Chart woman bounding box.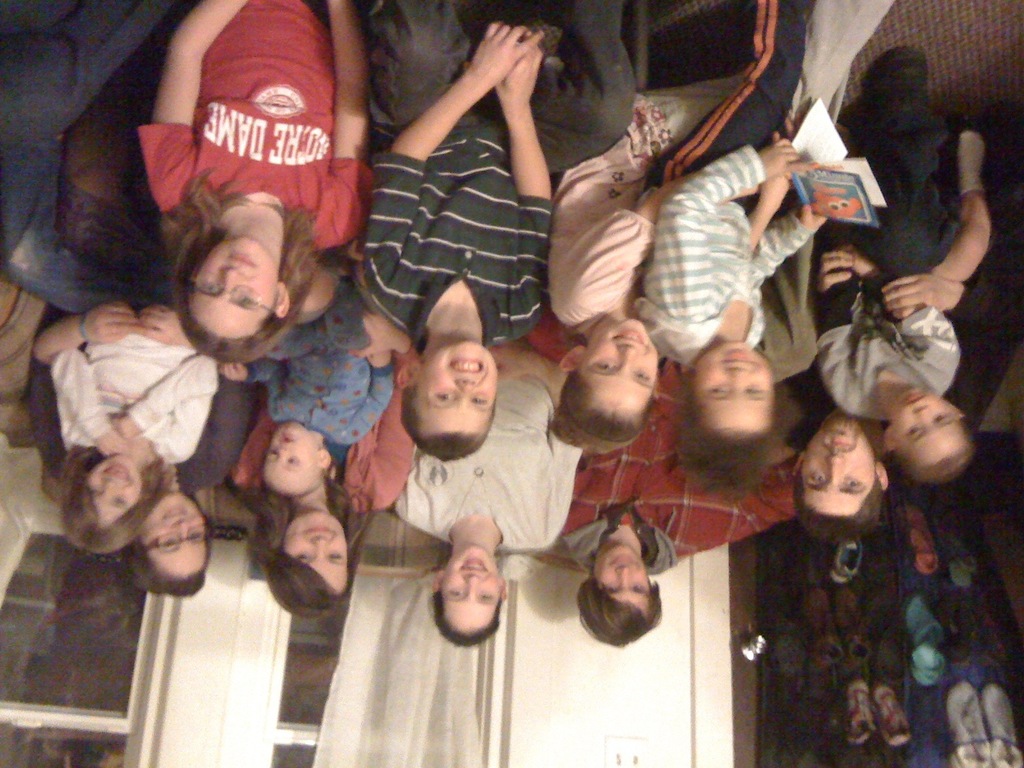
Charted: 375:373:593:650.
